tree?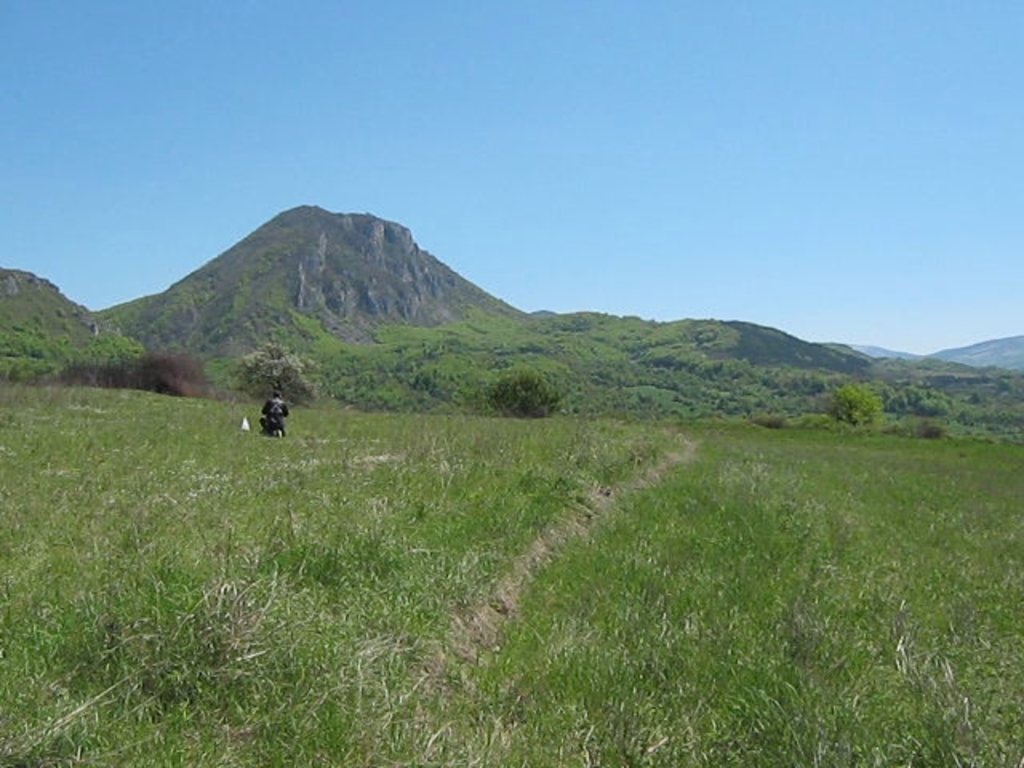
locate(826, 379, 886, 430)
